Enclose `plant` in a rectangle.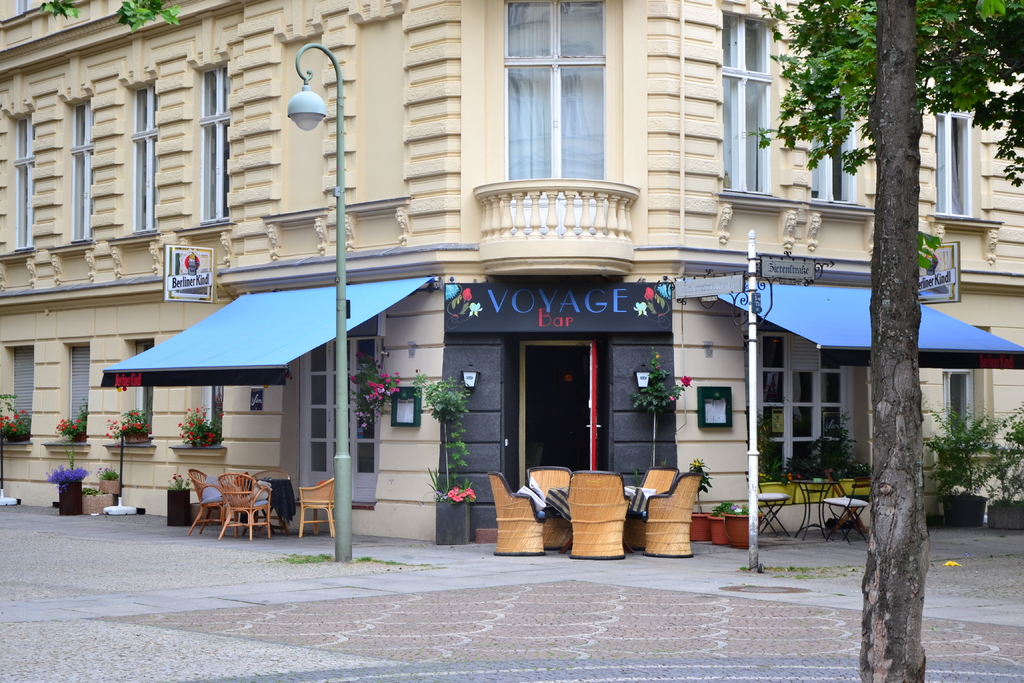
<bbox>420, 370, 474, 491</bbox>.
